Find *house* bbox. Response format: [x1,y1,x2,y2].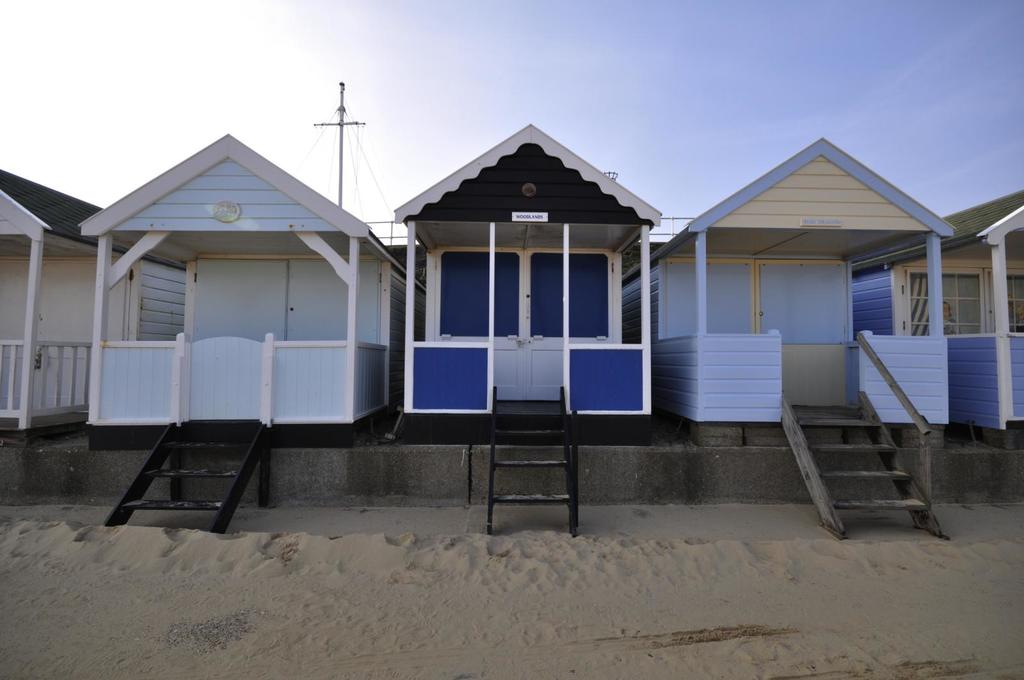
[90,137,388,444].
